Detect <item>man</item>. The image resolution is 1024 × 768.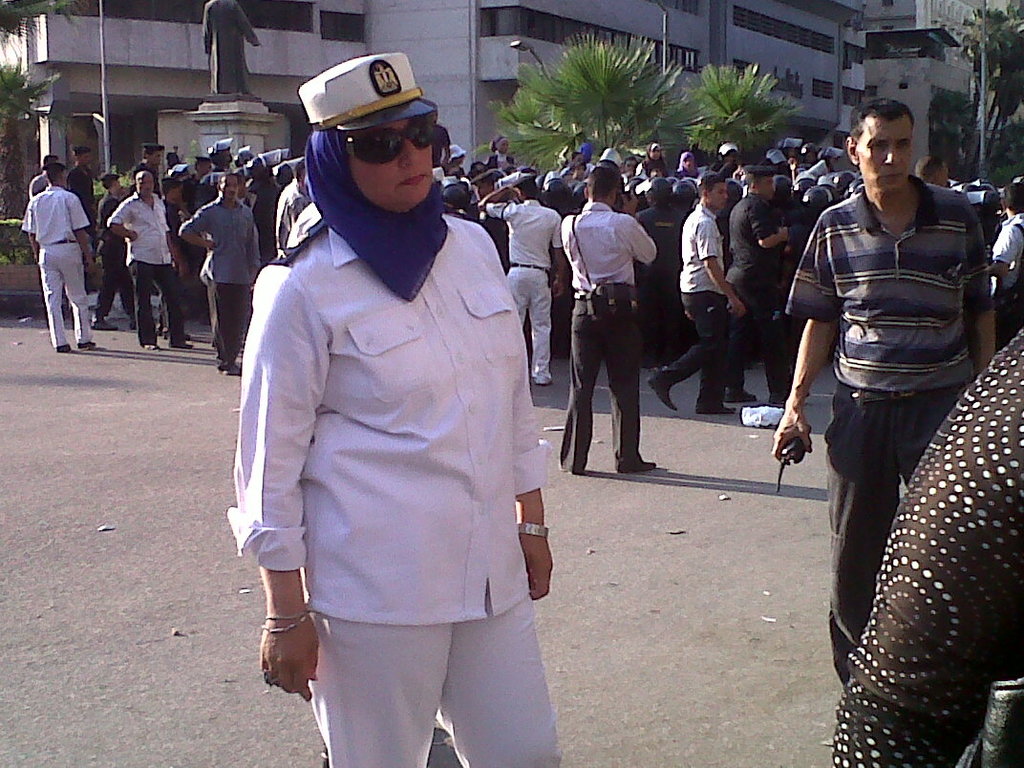
l=769, t=98, r=989, b=675.
